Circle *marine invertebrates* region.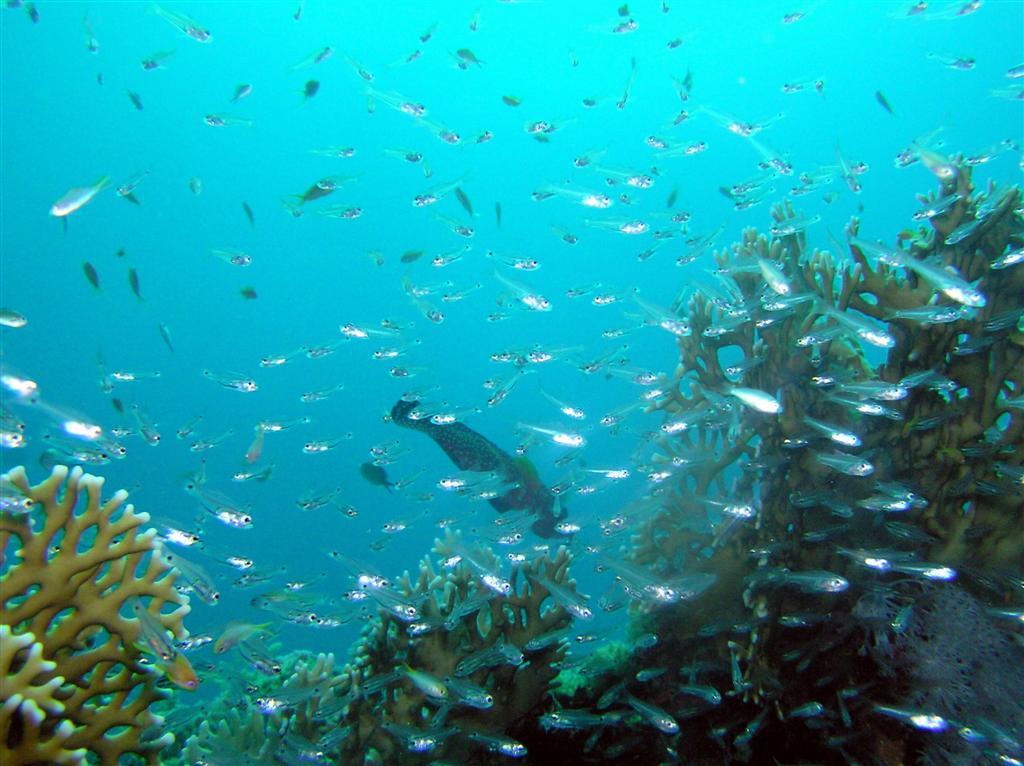
Region: box(366, 96, 379, 113).
